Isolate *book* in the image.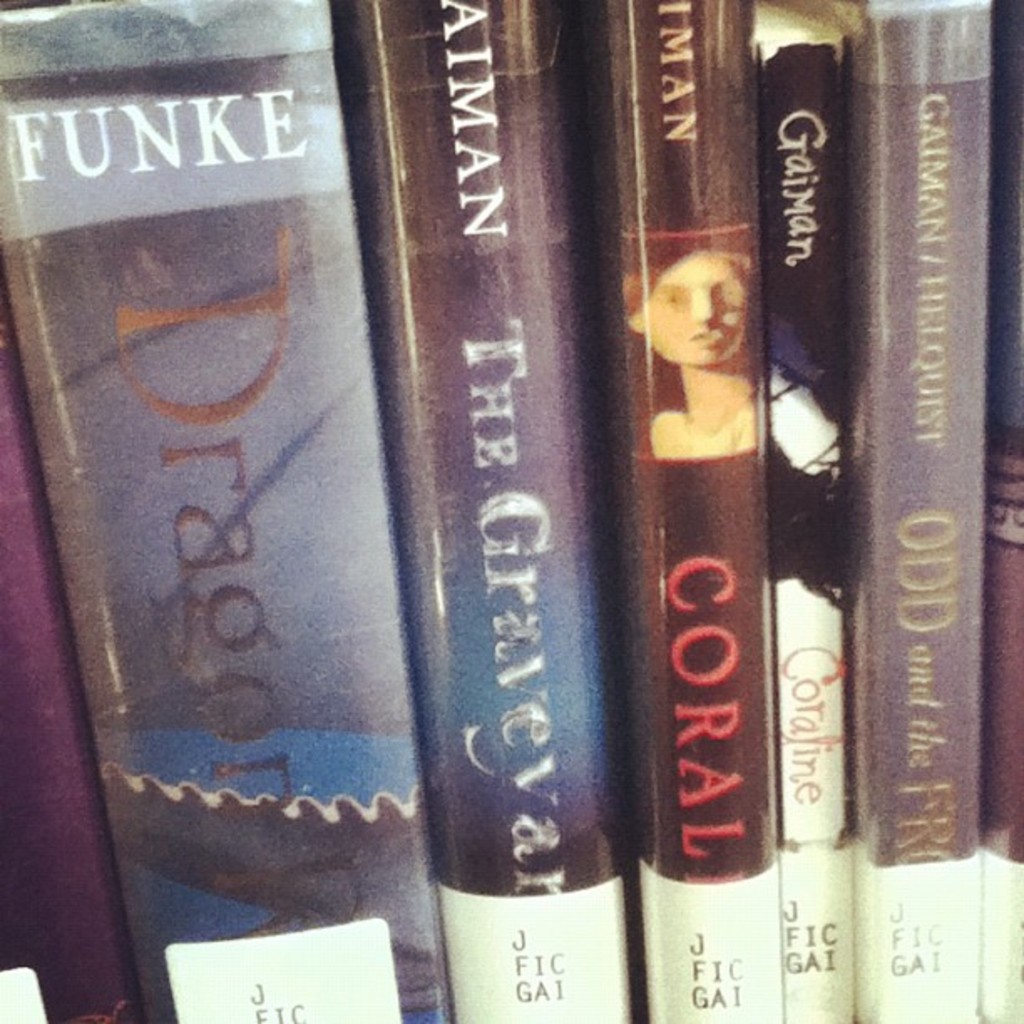
Isolated region: [763, 0, 870, 1021].
